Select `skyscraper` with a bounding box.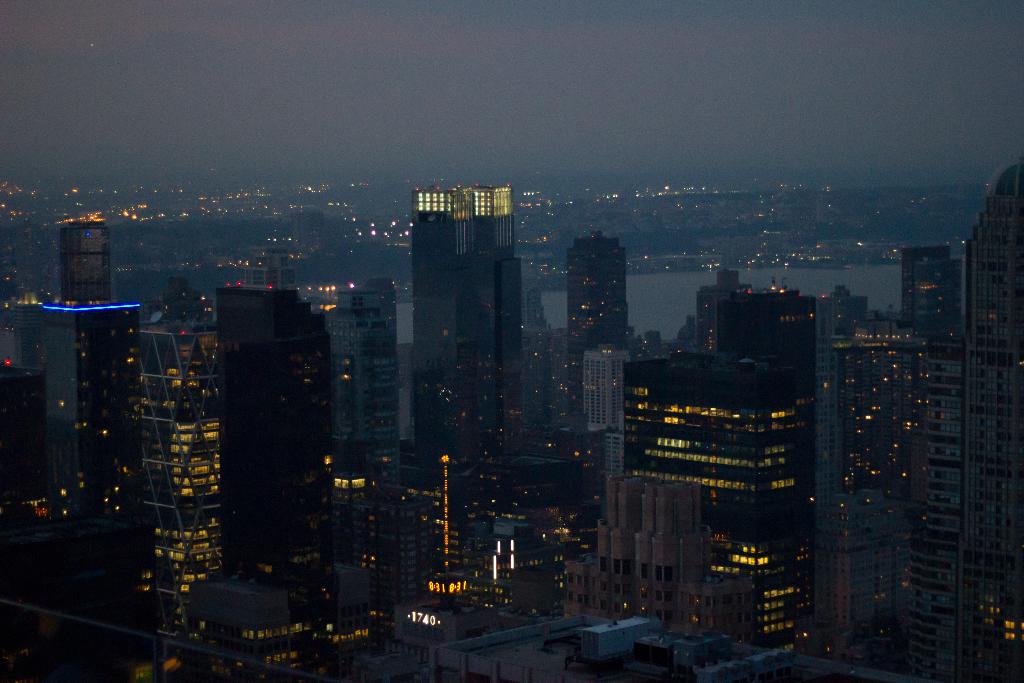
(72, 304, 149, 521).
